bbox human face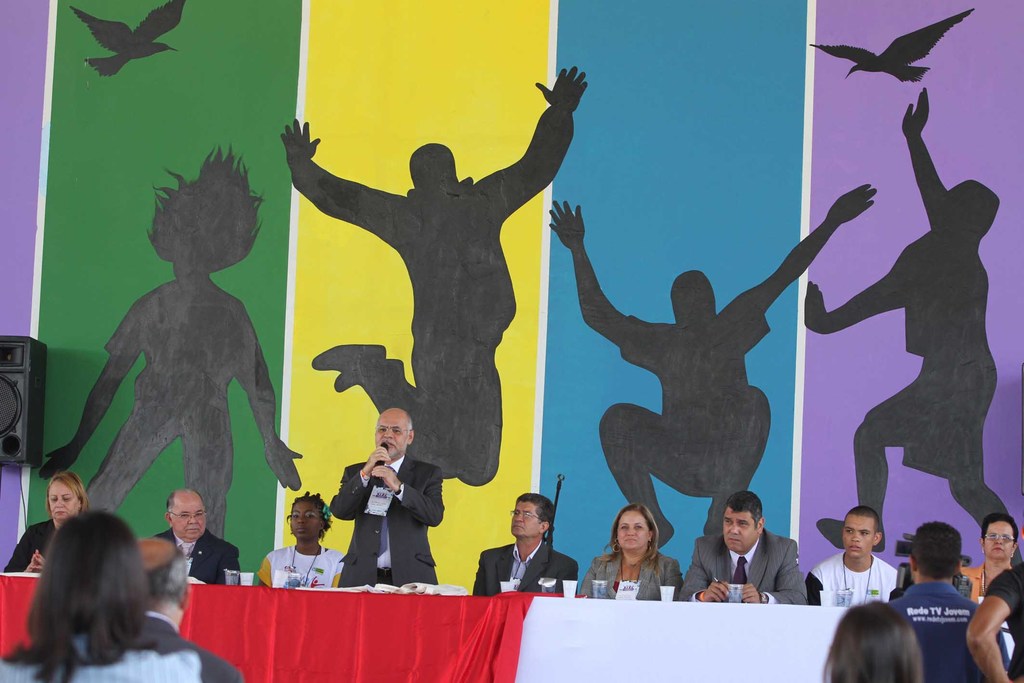
x1=721 y1=504 x2=759 y2=550
